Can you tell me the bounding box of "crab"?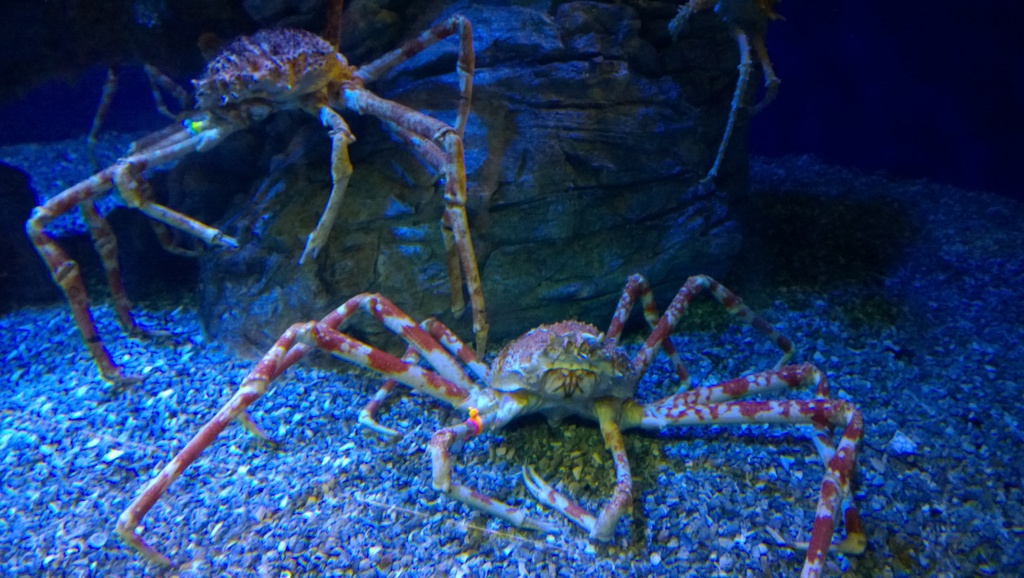
[116, 272, 863, 577].
